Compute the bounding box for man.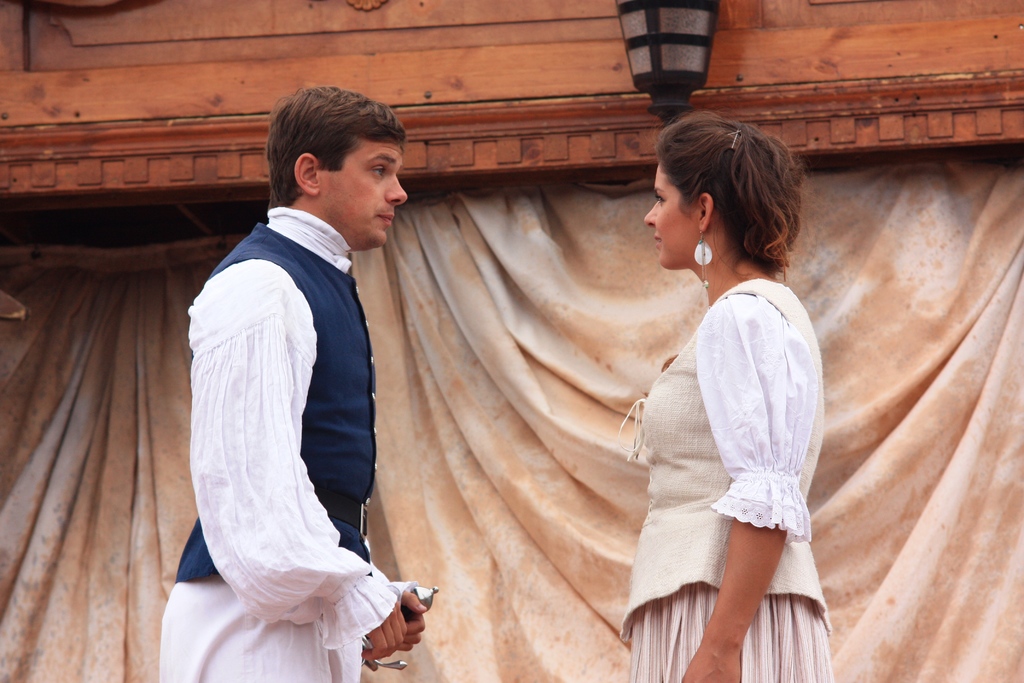
<box>170,104,424,677</box>.
